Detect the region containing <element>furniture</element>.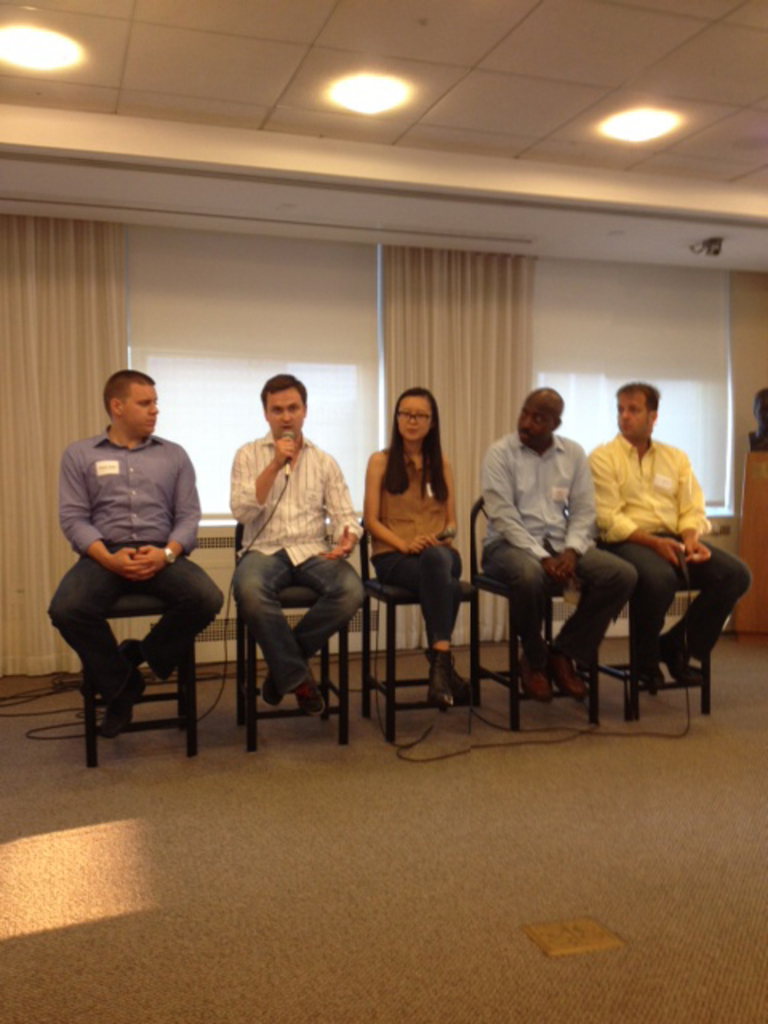
rect(77, 578, 202, 771).
